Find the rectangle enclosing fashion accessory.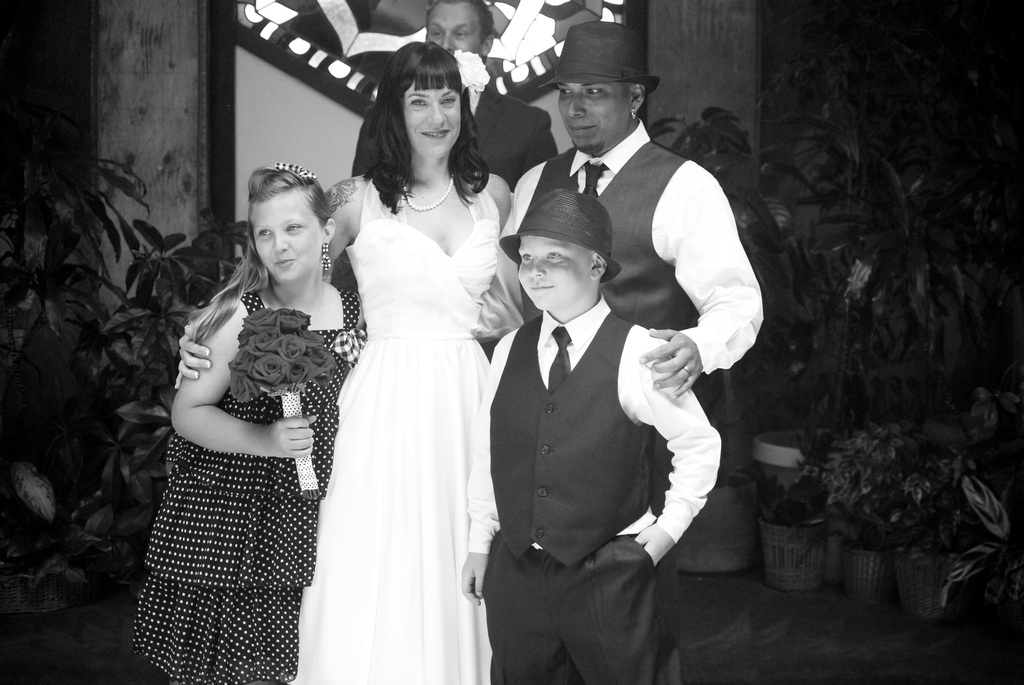
628/101/640/122.
